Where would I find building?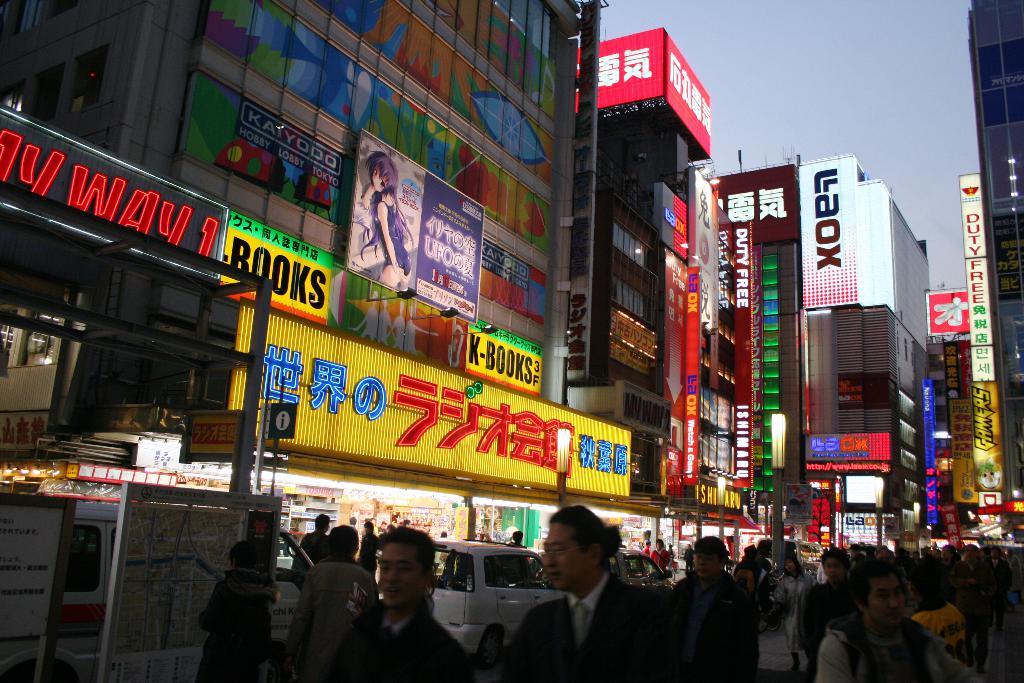
At [left=961, top=0, right=1023, bottom=542].
